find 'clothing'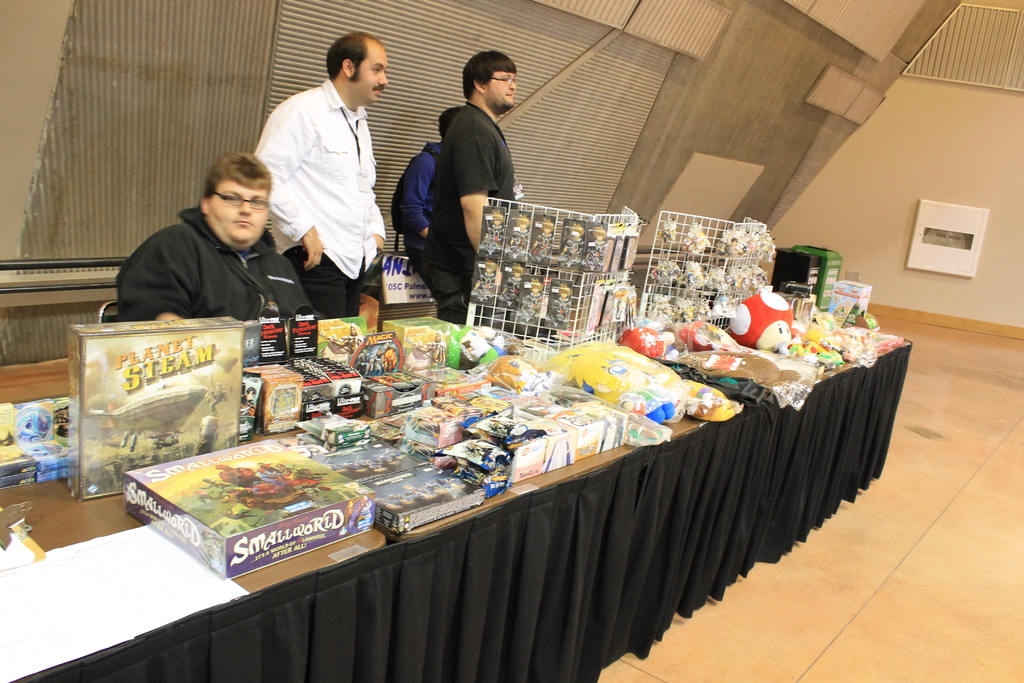
250, 77, 386, 315
